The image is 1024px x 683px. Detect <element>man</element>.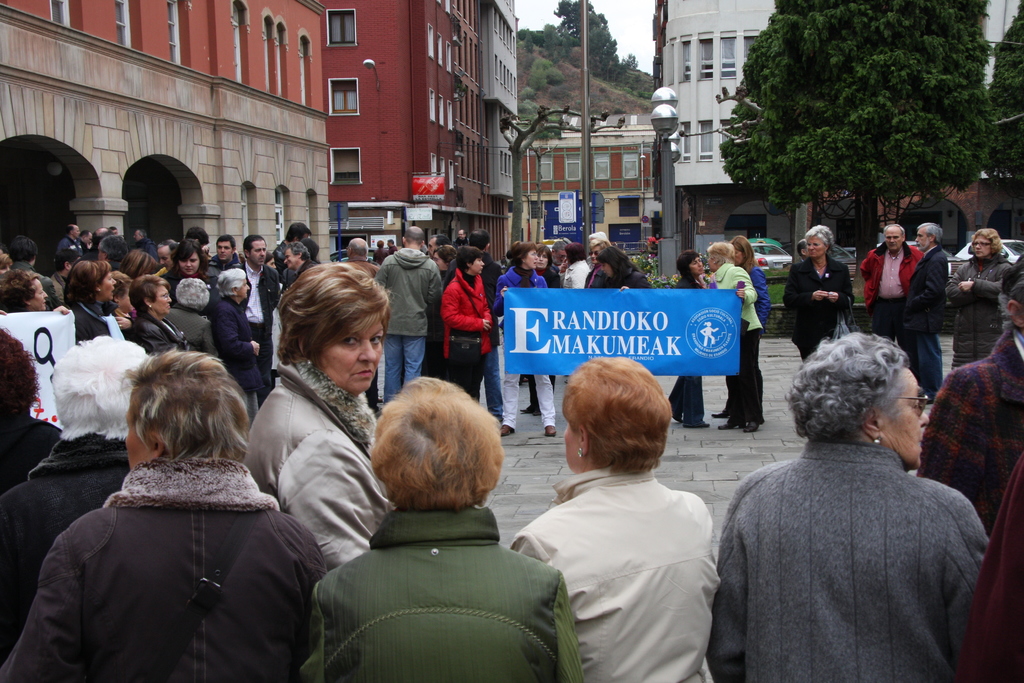
Detection: crop(79, 229, 92, 273).
